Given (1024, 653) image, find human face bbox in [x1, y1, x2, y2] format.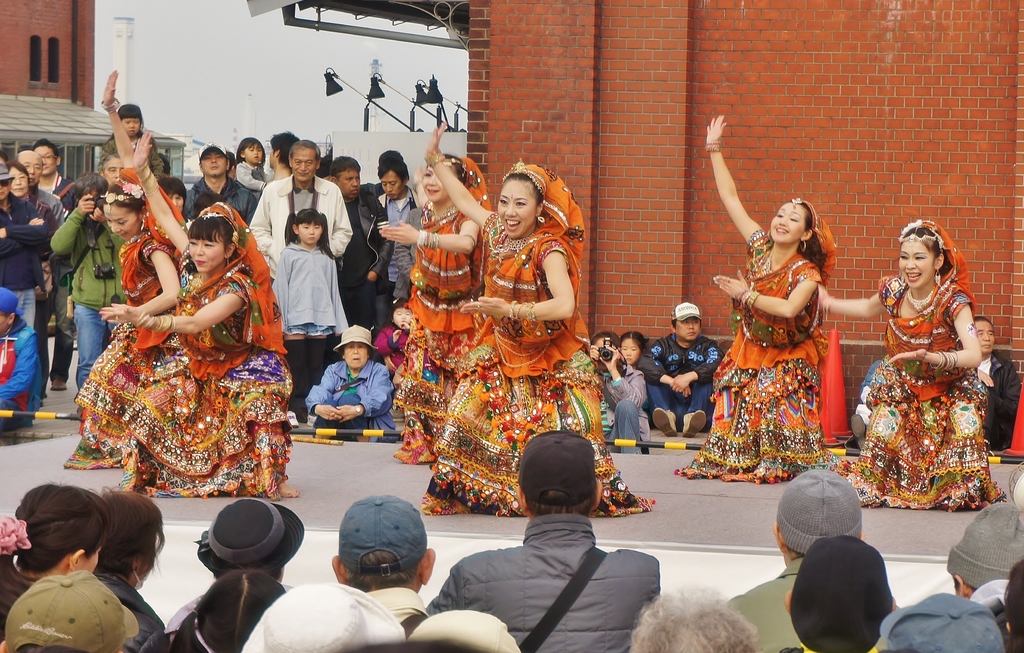
[381, 168, 404, 200].
